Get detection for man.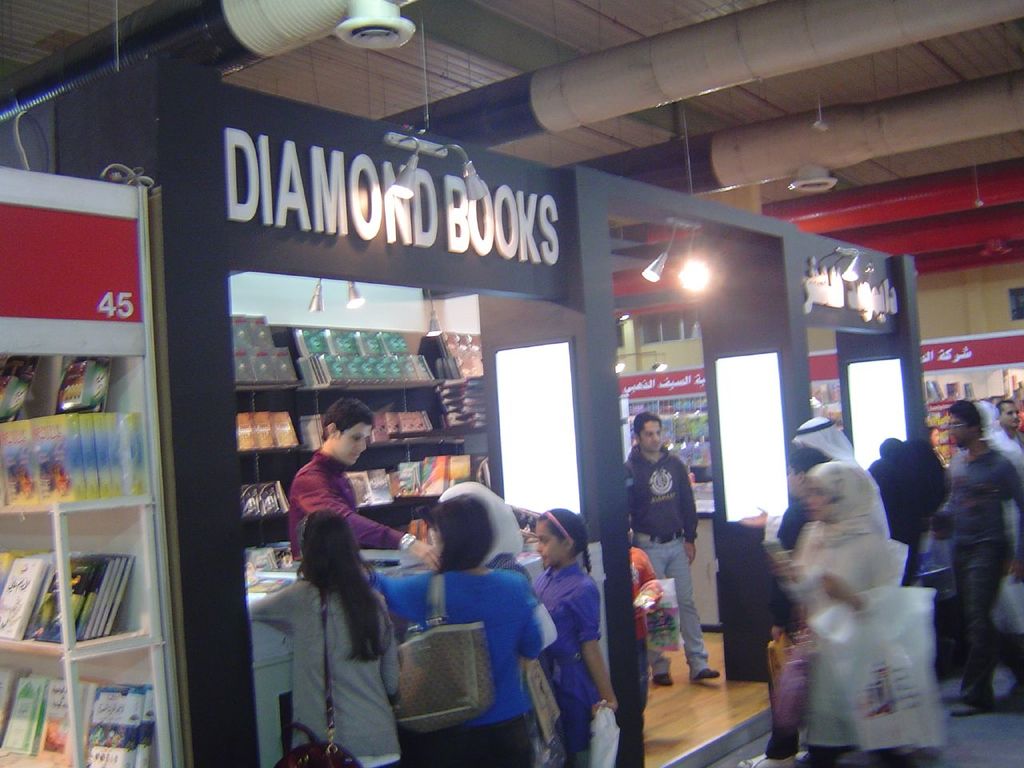
Detection: x1=286 y1=399 x2=442 y2=570.
